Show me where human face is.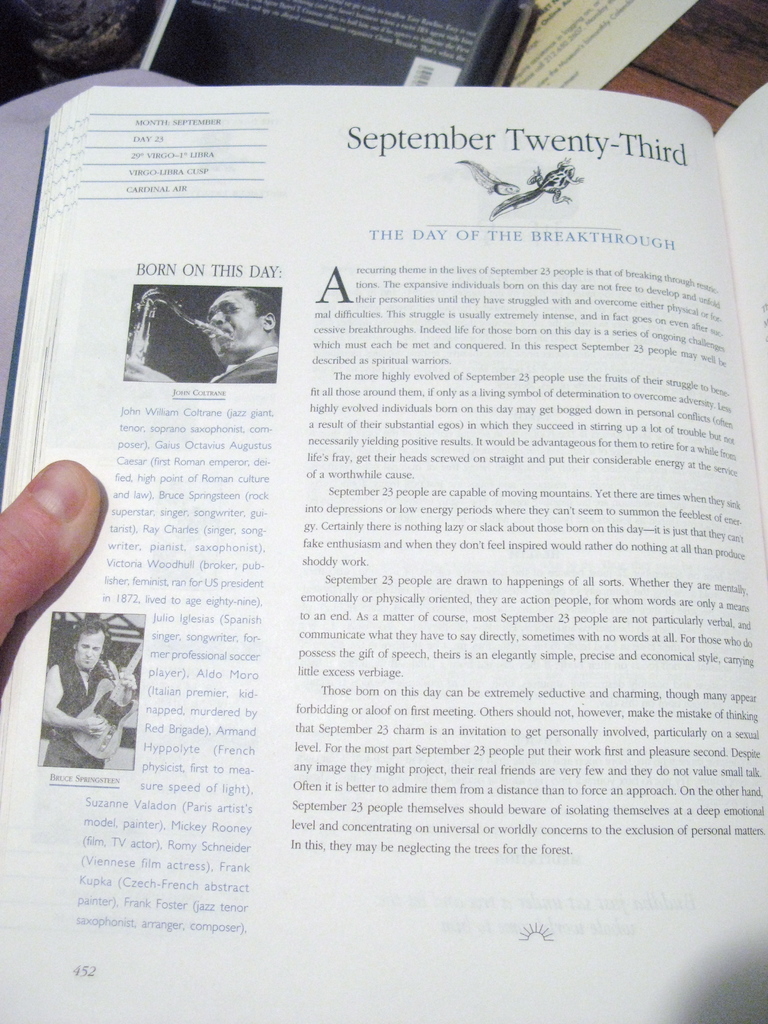
human face is at left=214, top=285, right=262, bottom=358.
